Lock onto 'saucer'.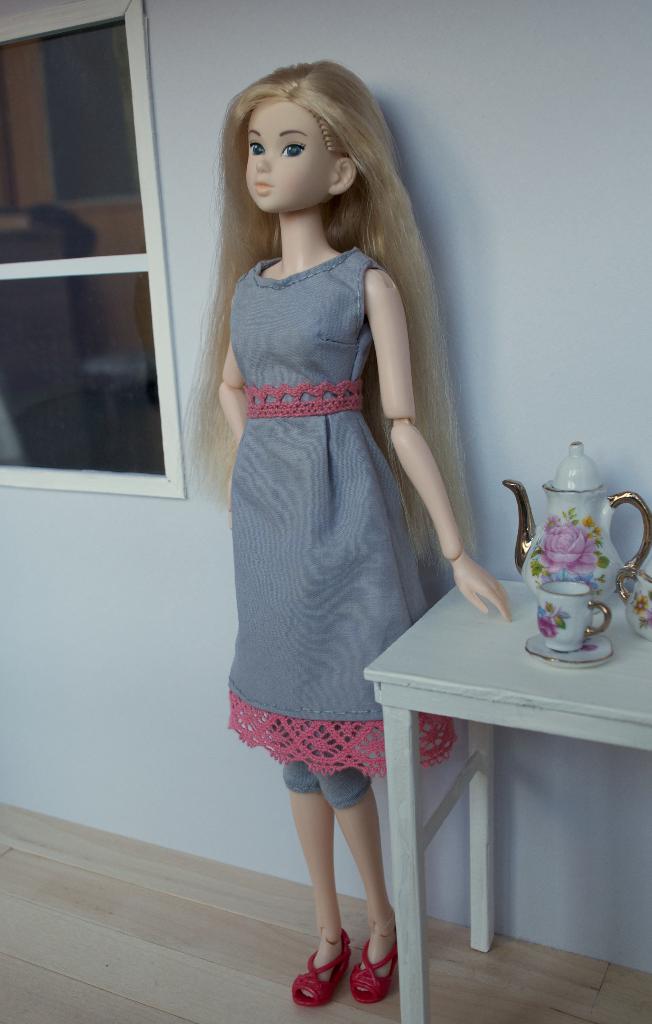
Locked: detection(520, 632, 616, 665).
